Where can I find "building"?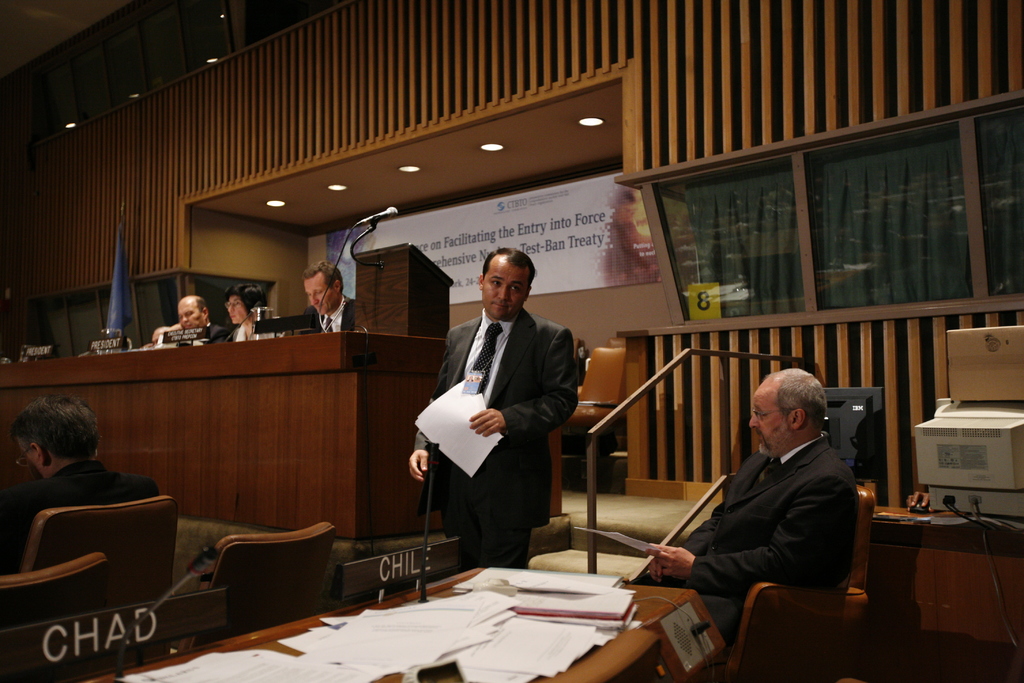
You can find it at detection(0, 0, 1023, 682).
